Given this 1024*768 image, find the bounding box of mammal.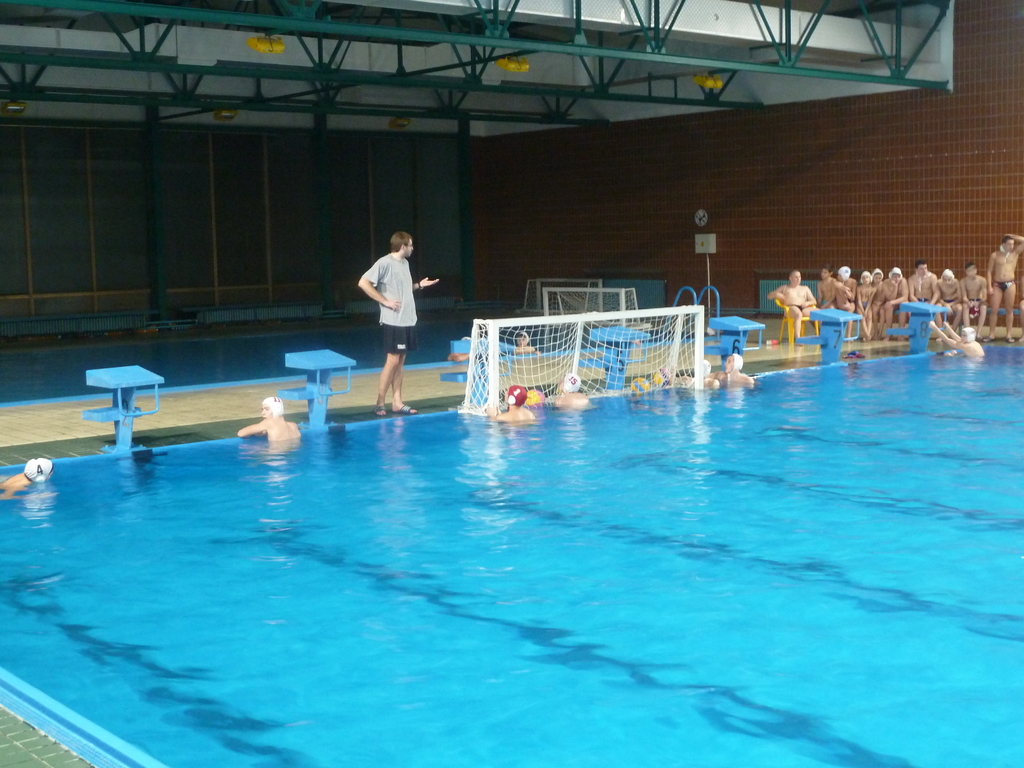
detection(234, 394, 303, 438).
